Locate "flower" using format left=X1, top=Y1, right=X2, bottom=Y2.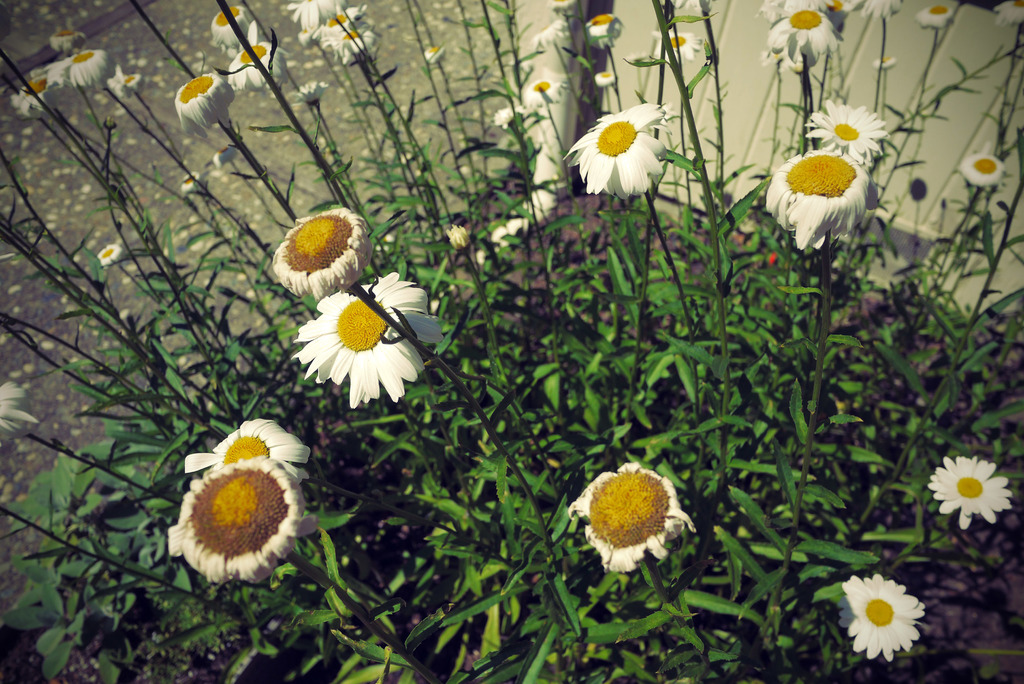
left=310, top=3, right=371, bottom=45.
